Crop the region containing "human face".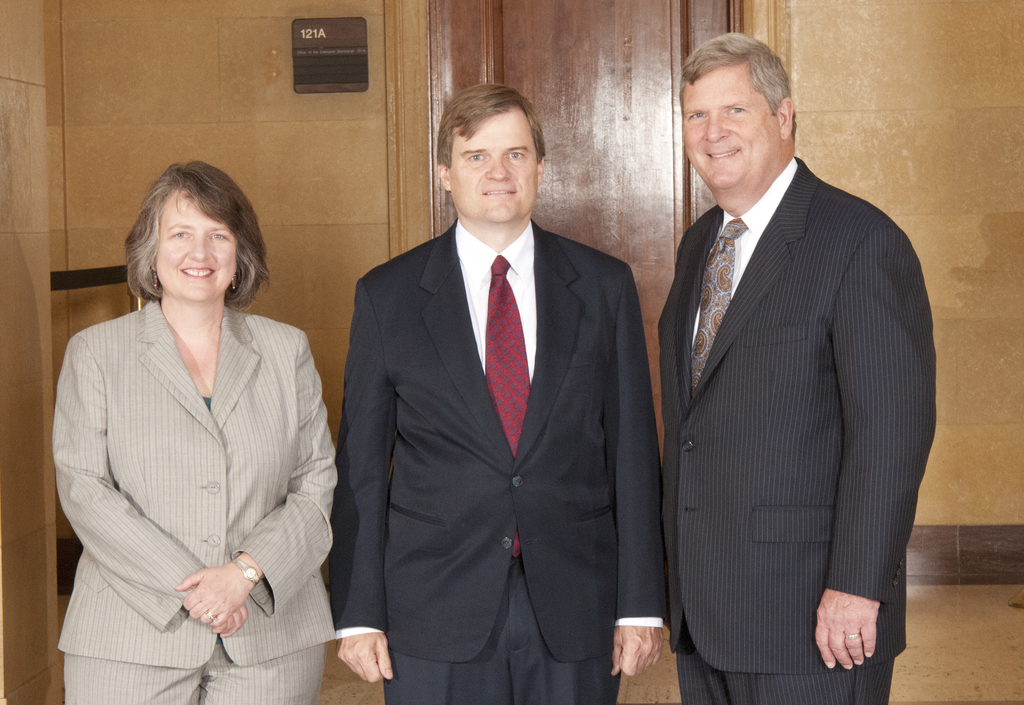
Crop region: pyautogui.locateOnScreen(452, 121, 529, 226).
